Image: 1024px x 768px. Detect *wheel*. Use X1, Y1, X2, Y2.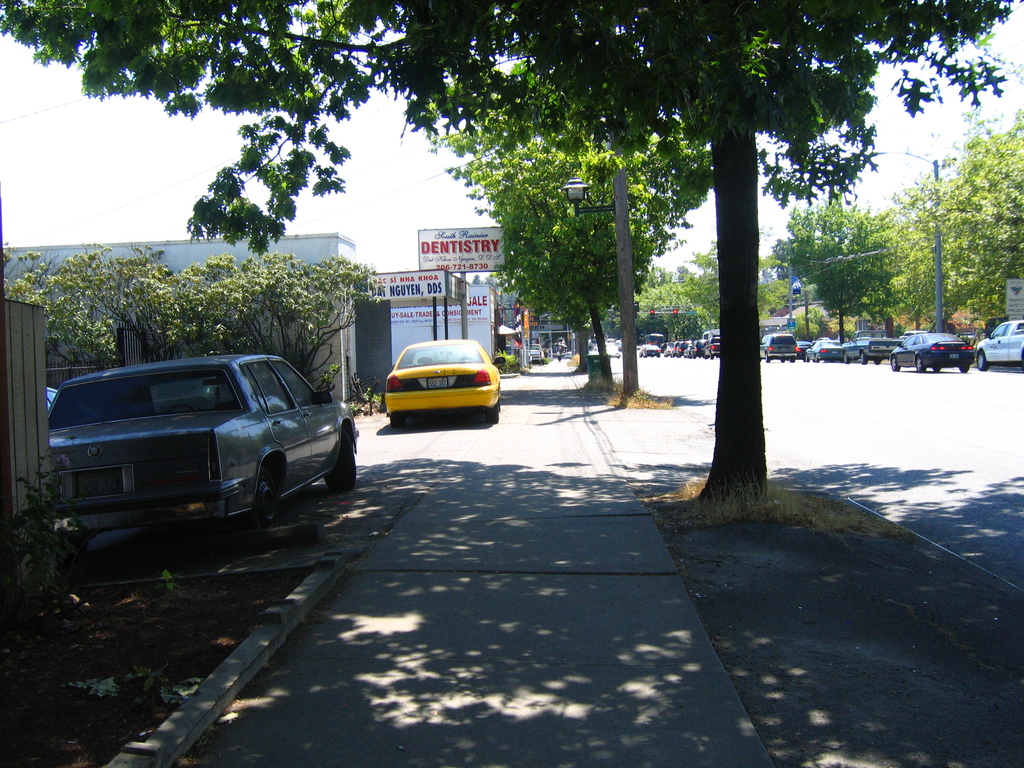
914, 352, 927, 368.
